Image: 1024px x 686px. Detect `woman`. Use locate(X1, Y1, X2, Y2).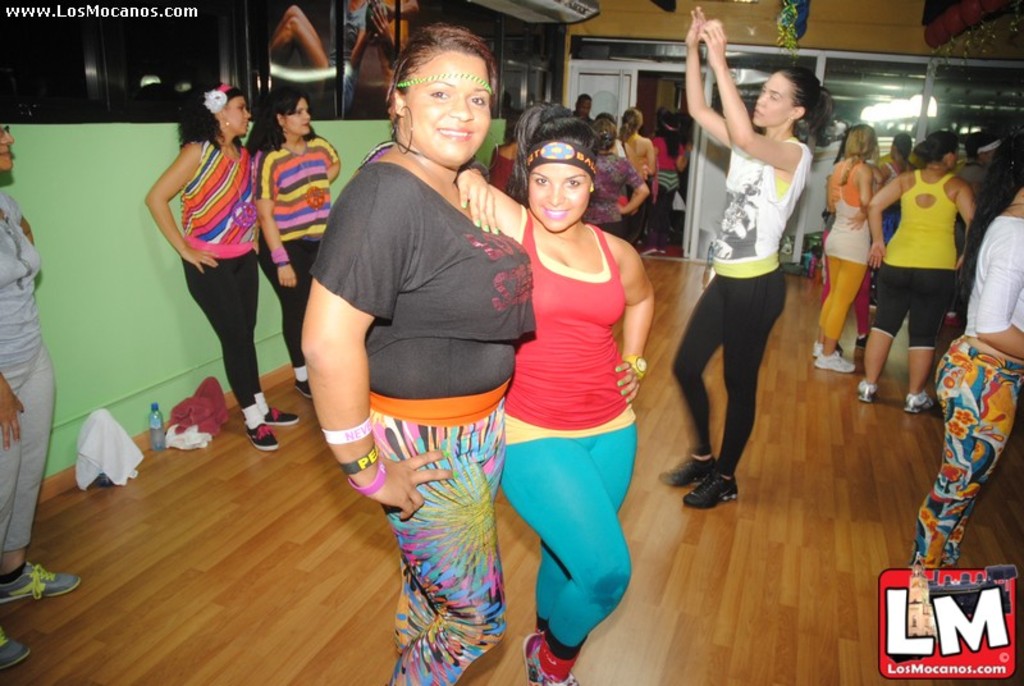
locate(616, 97, 658, 186).
